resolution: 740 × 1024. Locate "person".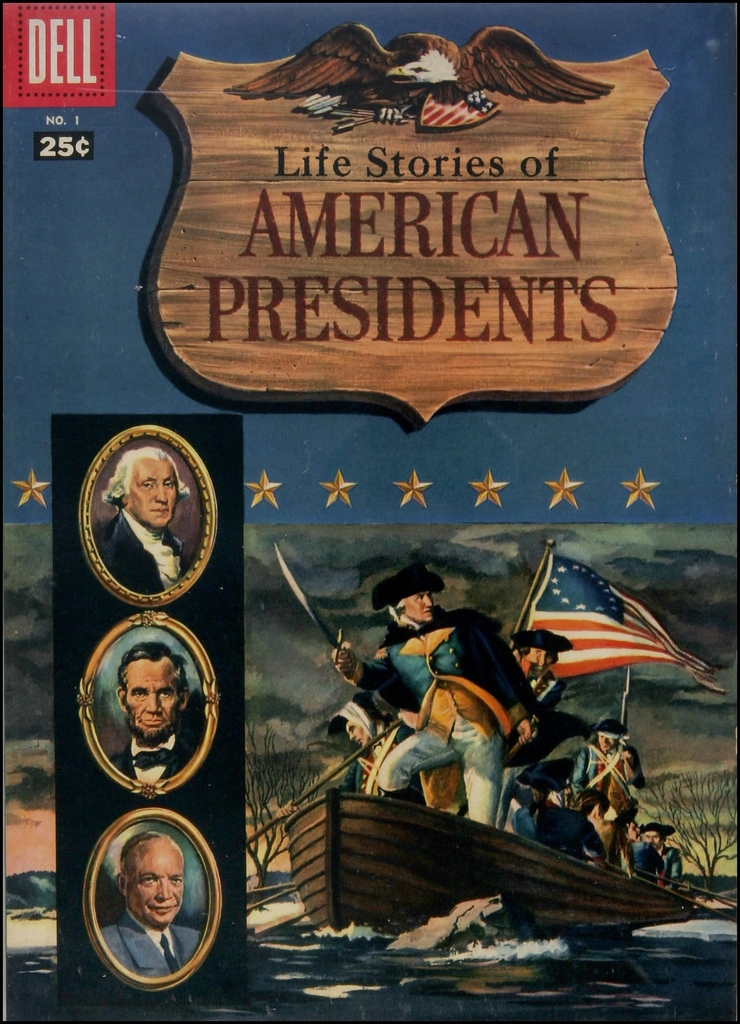
90/444/188/596.
